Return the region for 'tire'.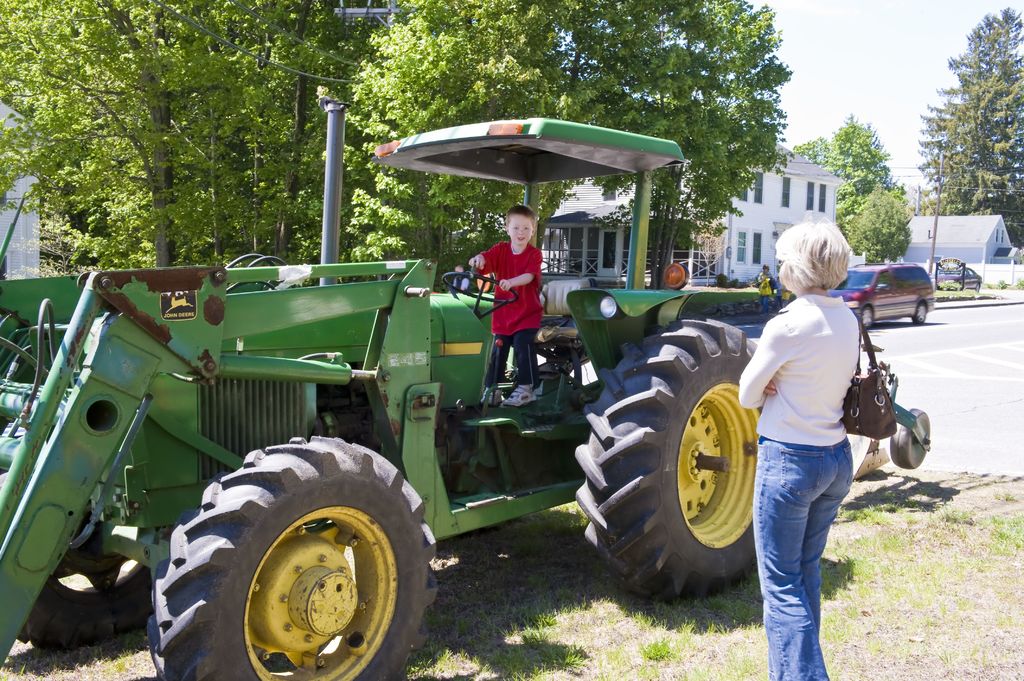
(17,496,152,647).
